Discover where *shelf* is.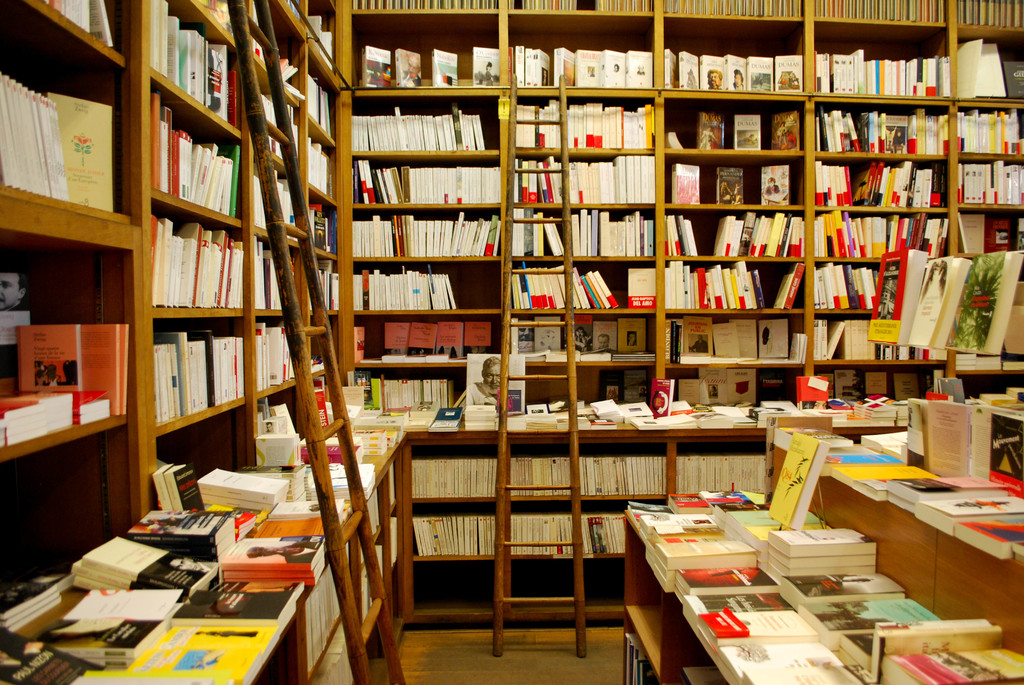
Discovered at x1=806, y1=0, x2=956, y2=25.
